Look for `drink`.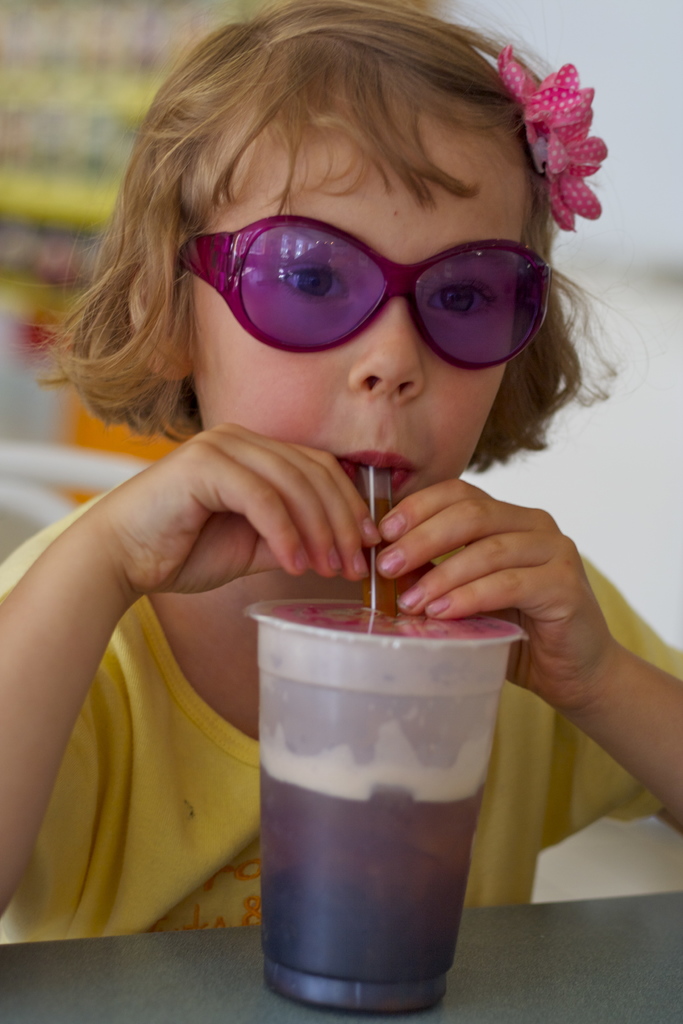
Found: 262,765,482,1018.
